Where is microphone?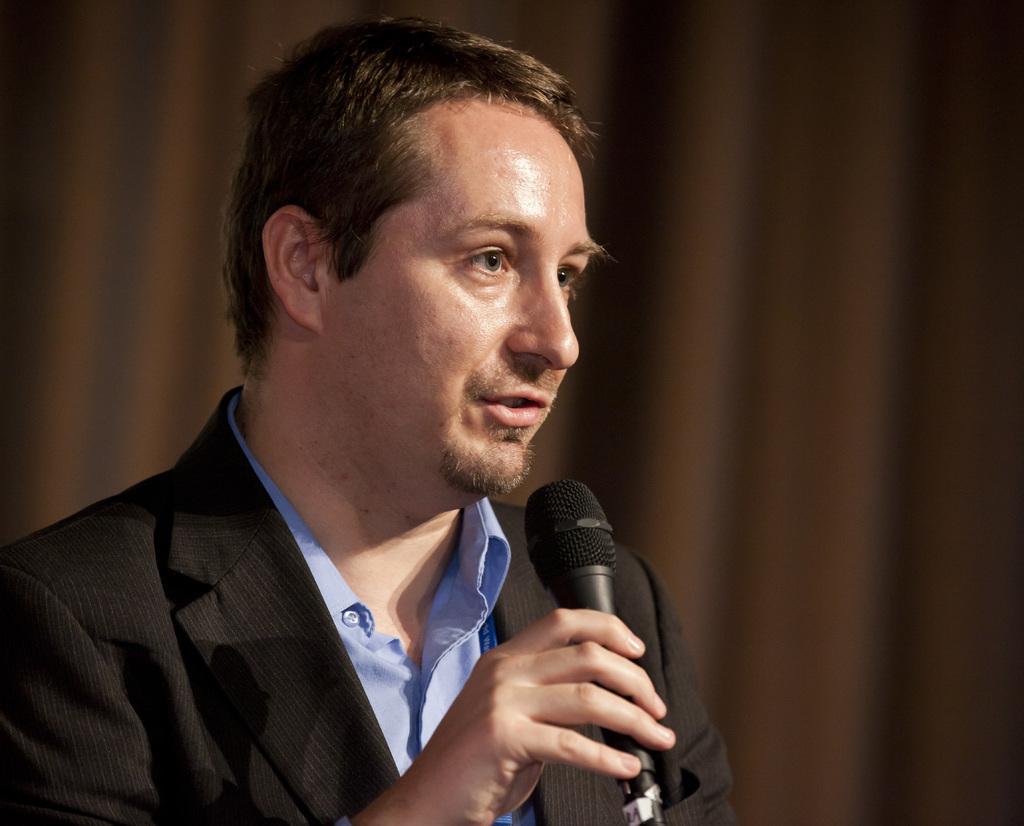
[left=524, top=476, right=664, bottom=825].
